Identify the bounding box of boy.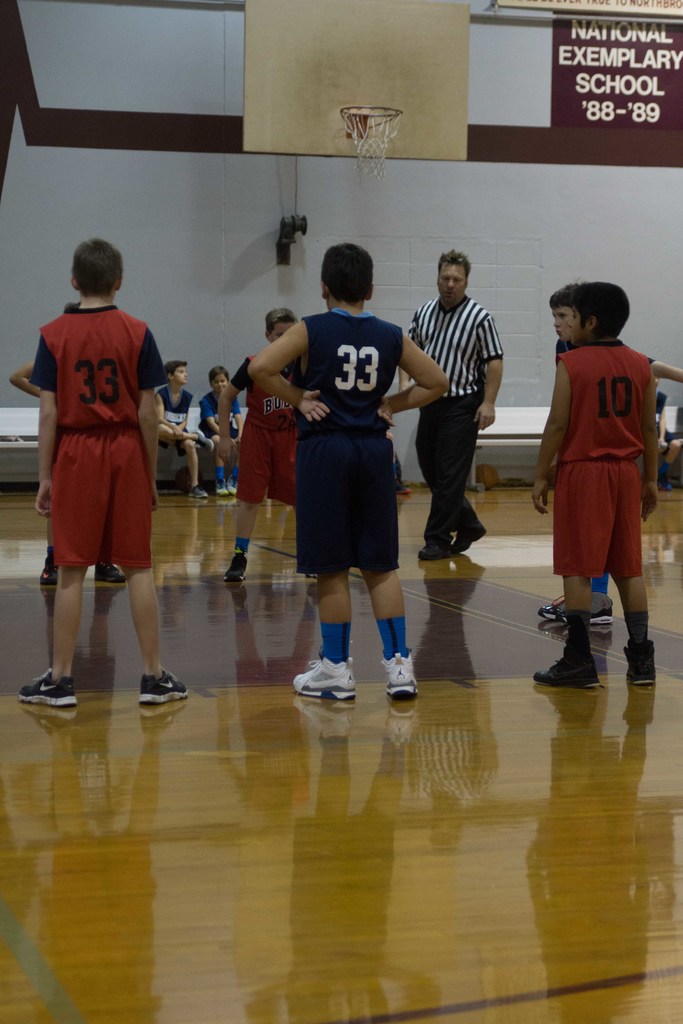
x1=15 y1=236 x2=192 y2=707.
